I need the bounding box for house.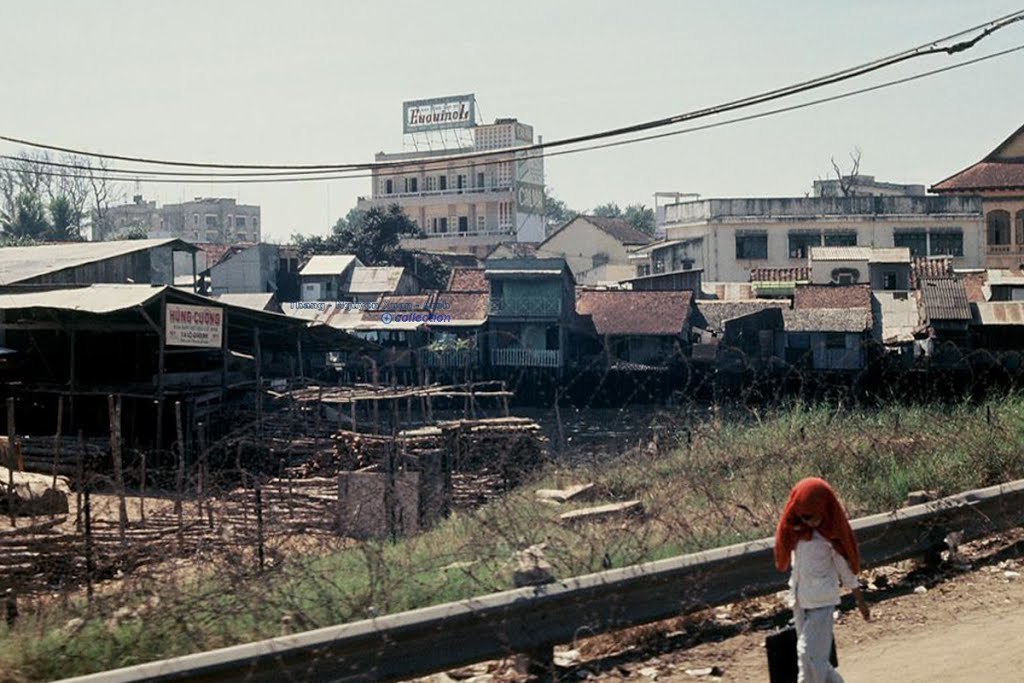
Here it is: pyautogui.locateOnScreen(533, 207, 664, 286).
